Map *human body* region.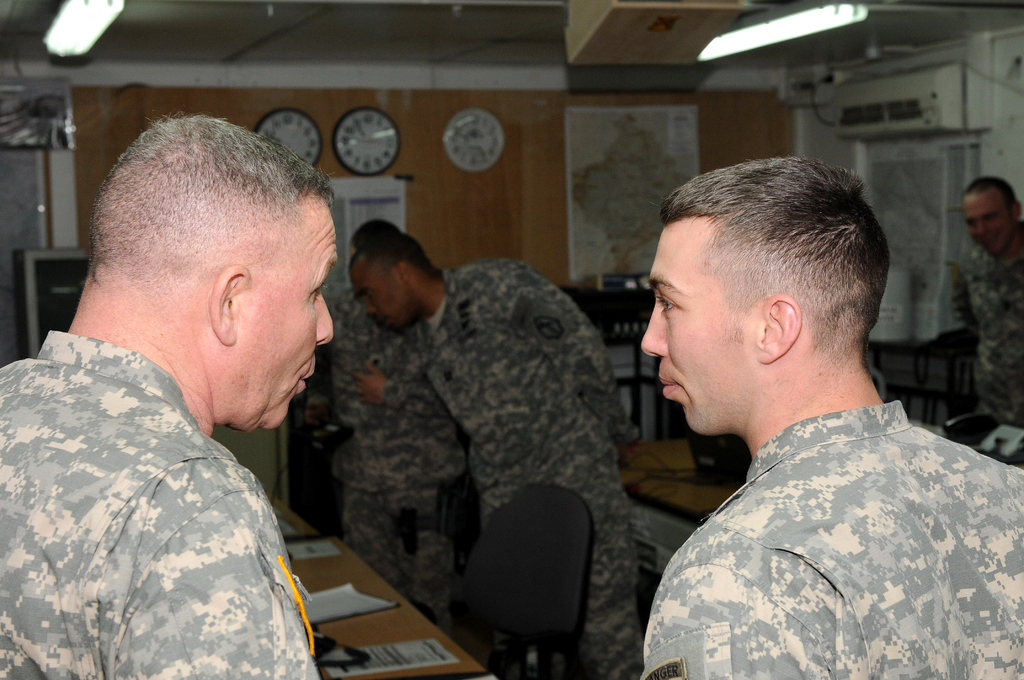
Mapped to <region>344, 222, 652, 679</region>.
